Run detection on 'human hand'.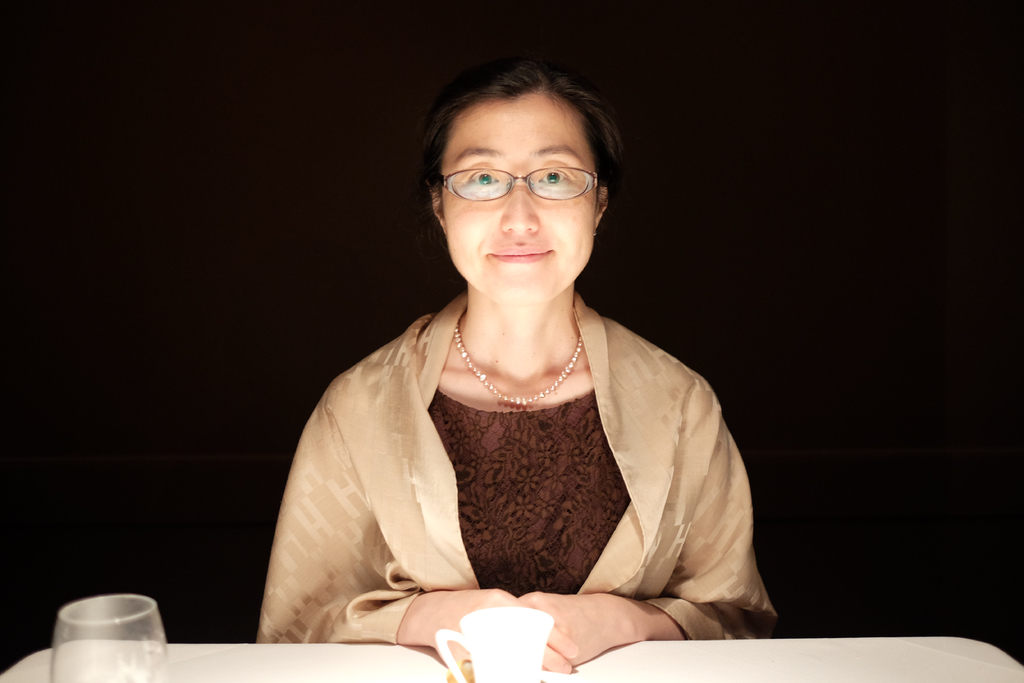
Result: 518 591 648 671.
